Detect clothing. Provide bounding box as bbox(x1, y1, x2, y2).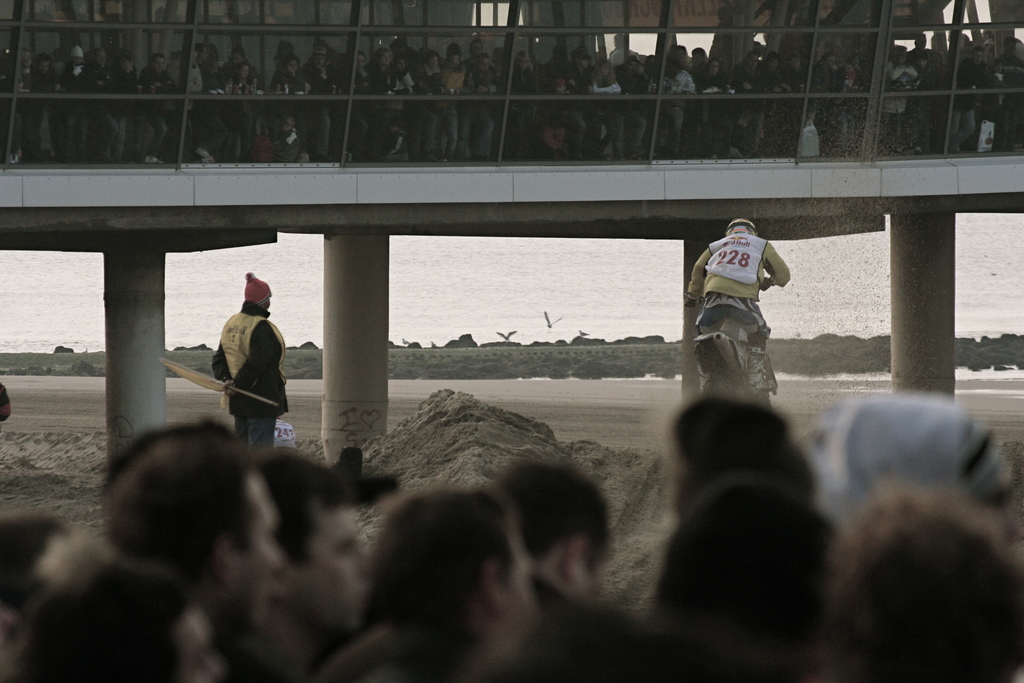
bbox(230, 79, 262, 162).
